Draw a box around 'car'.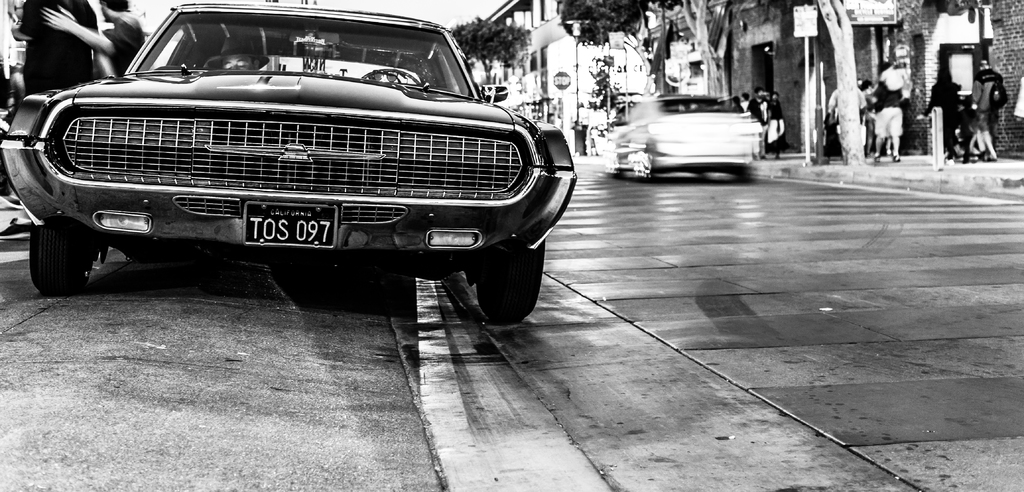
{"x1": 610, "y1": 92, "x2": 754, "y2": 179}.
